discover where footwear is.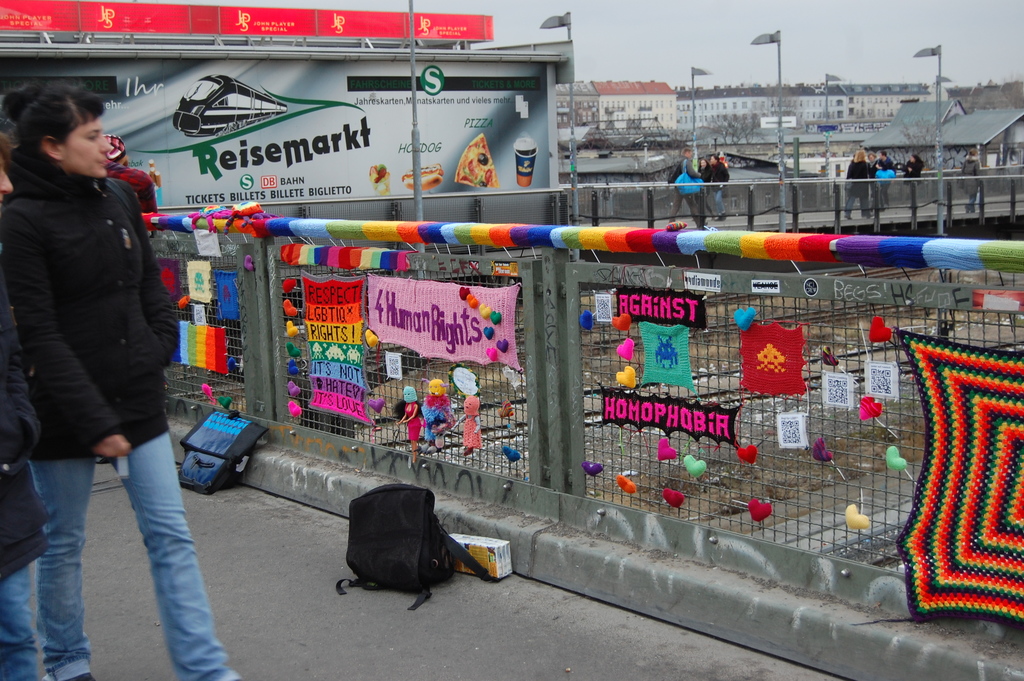
Discovered at [867,213,876,218].
